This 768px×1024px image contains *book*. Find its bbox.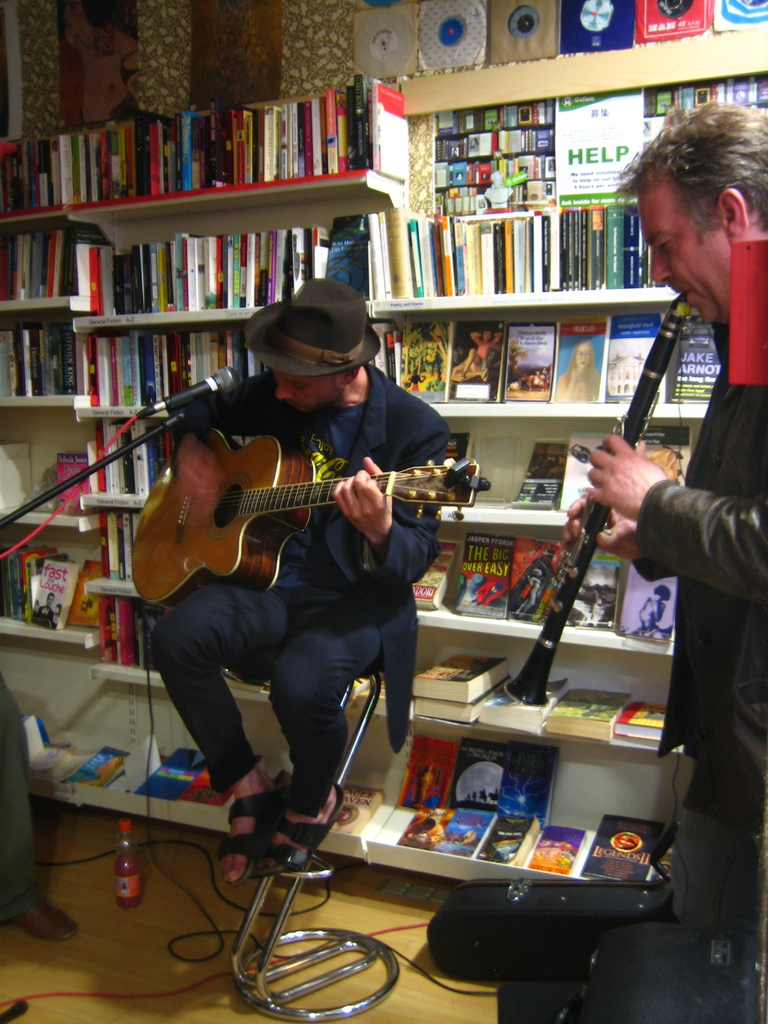
(left=57, top=449, right=86, bottom=518).
